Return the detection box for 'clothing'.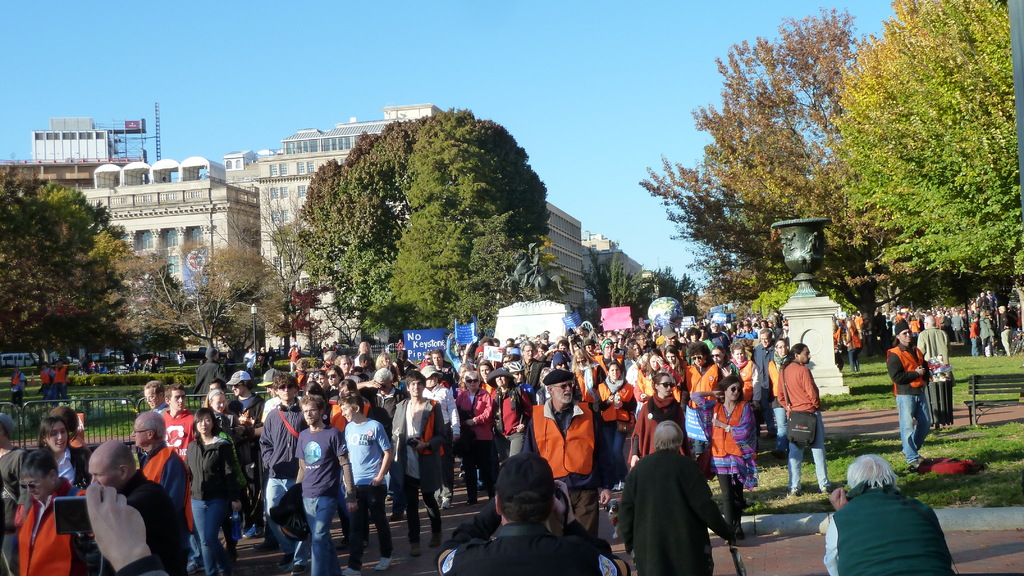
(829, 485, 955, 575).
